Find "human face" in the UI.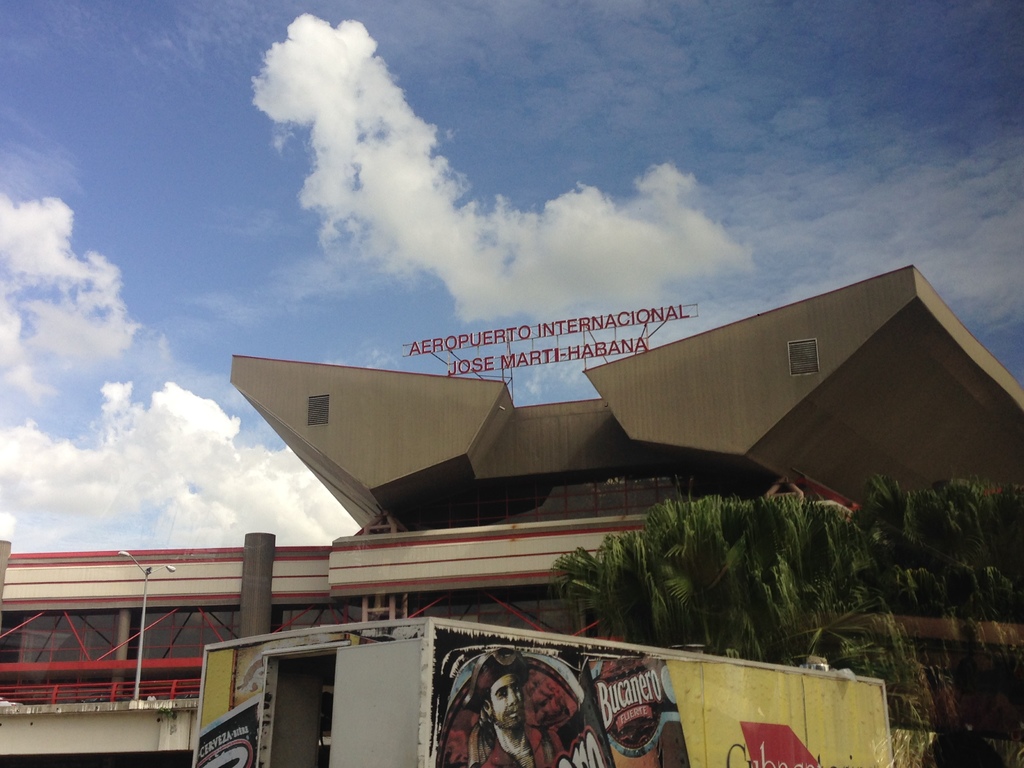
UI element at [x1=489, y1=676, x2=522, y2=726].
